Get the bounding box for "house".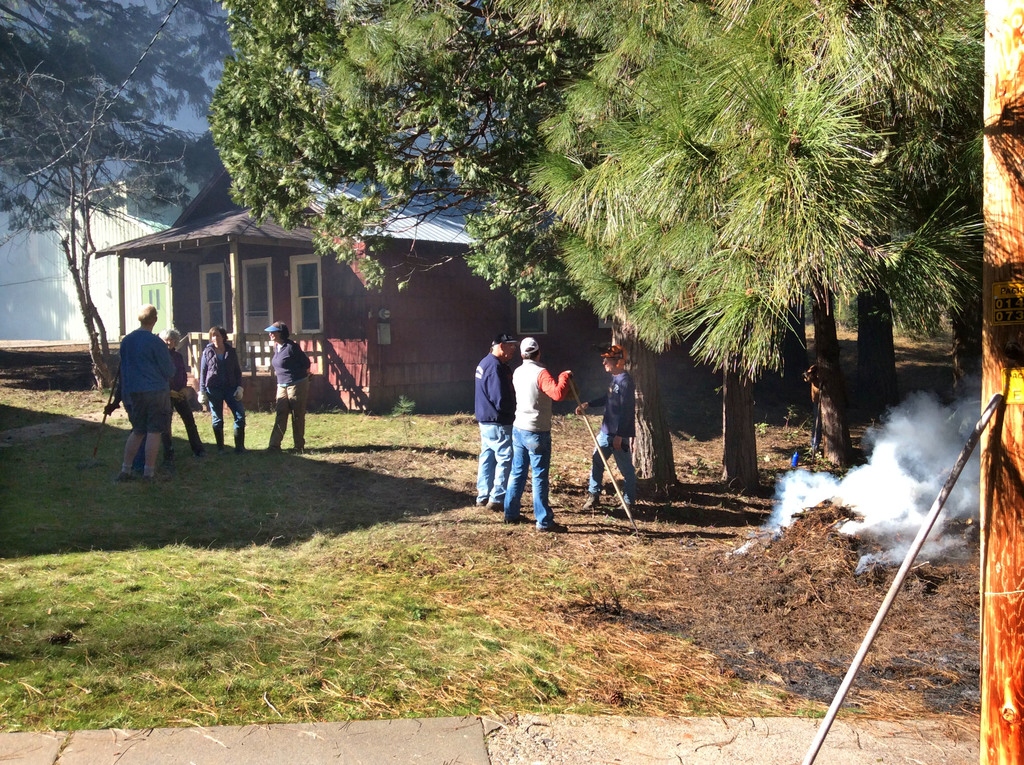
(60, 175, 176, 338).
